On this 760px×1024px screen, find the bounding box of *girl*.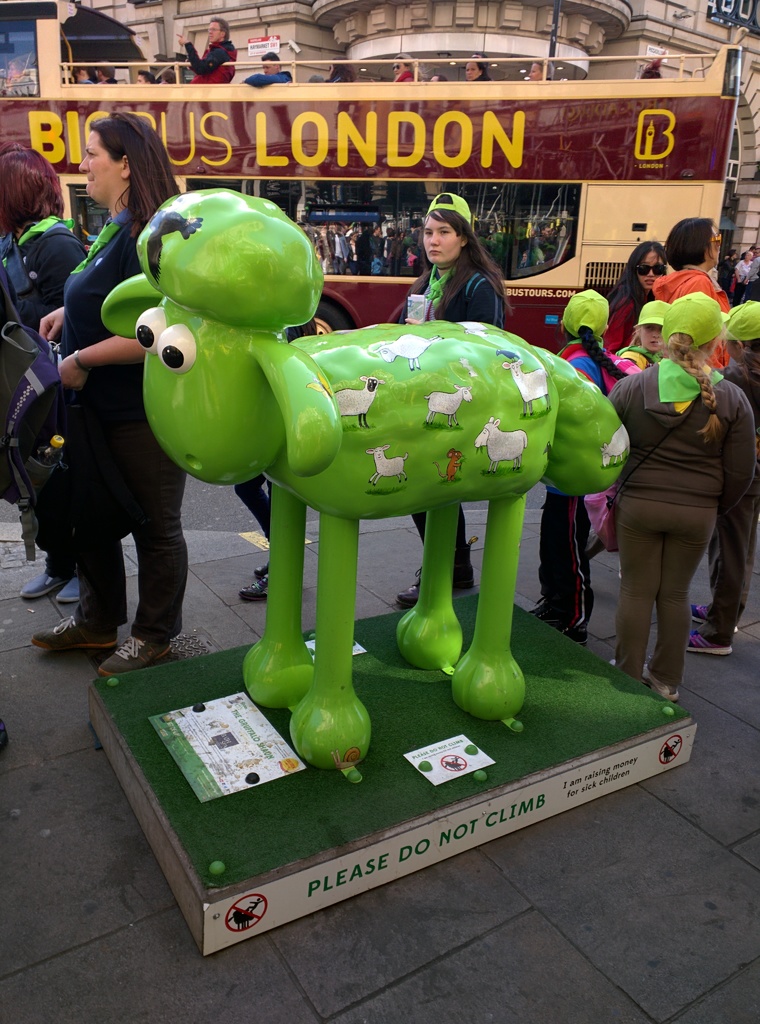
Bounding box: bbox(558, 291, 633, 648).
